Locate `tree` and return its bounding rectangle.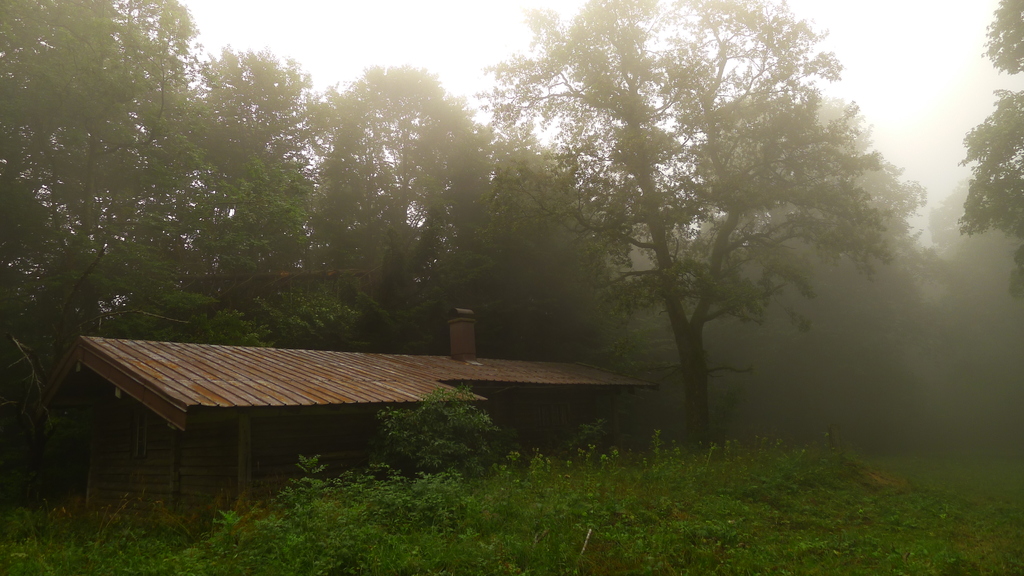
(x1=956, y1=0, x2=1023, y2=303).
